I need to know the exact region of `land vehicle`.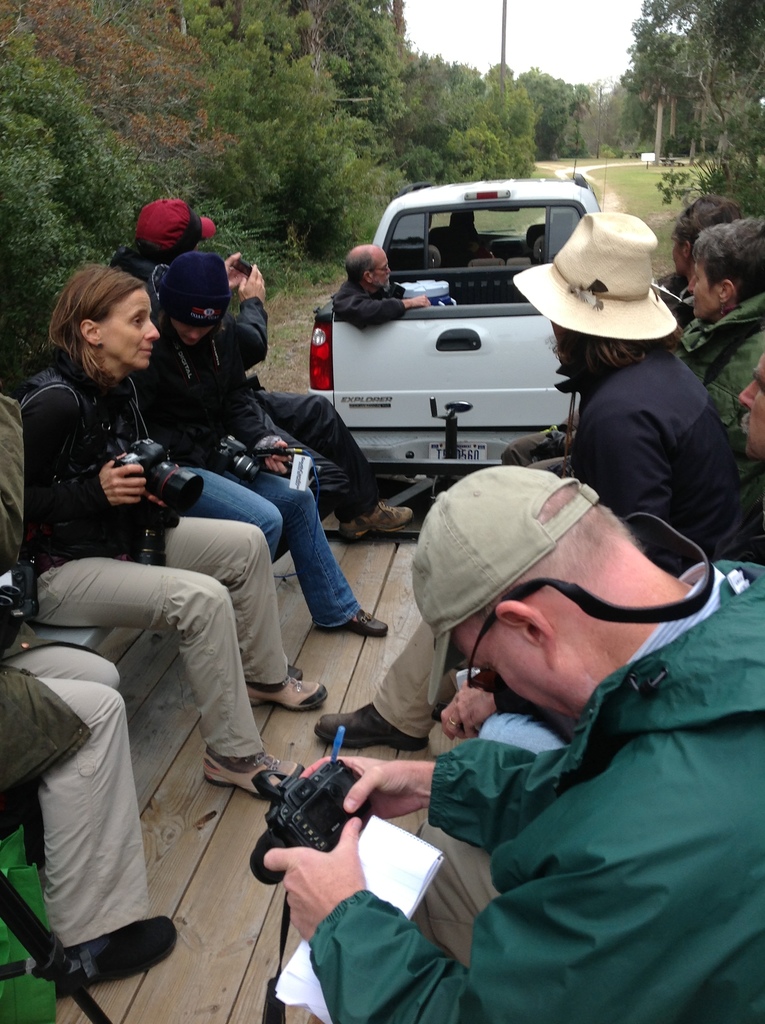
Region: Rect(296, 186, 643, 499).
